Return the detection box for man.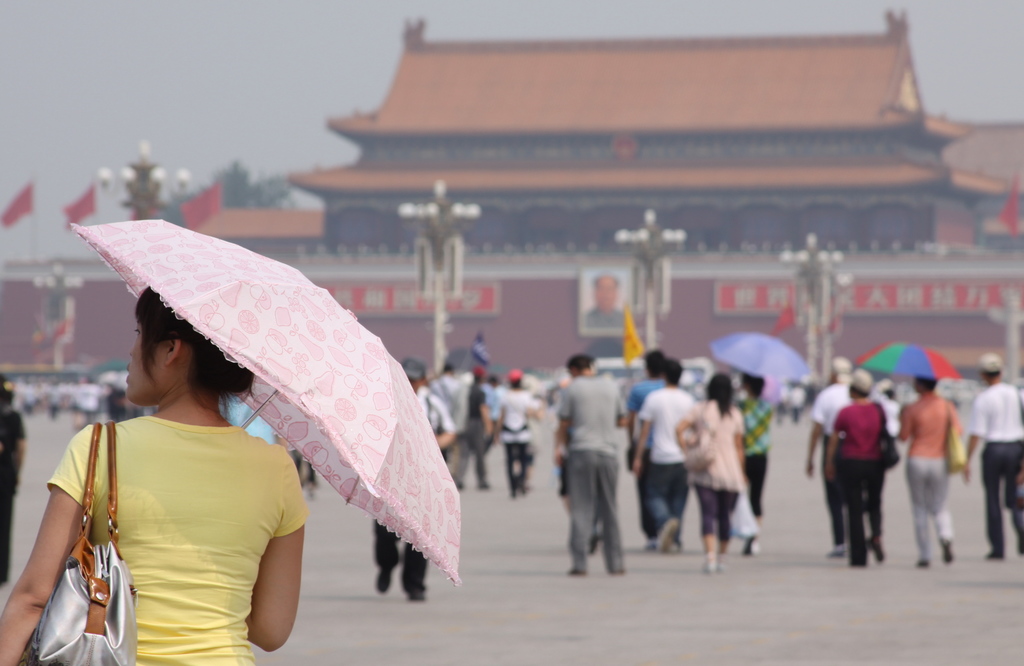
<box>799,353,856,564</box>.
